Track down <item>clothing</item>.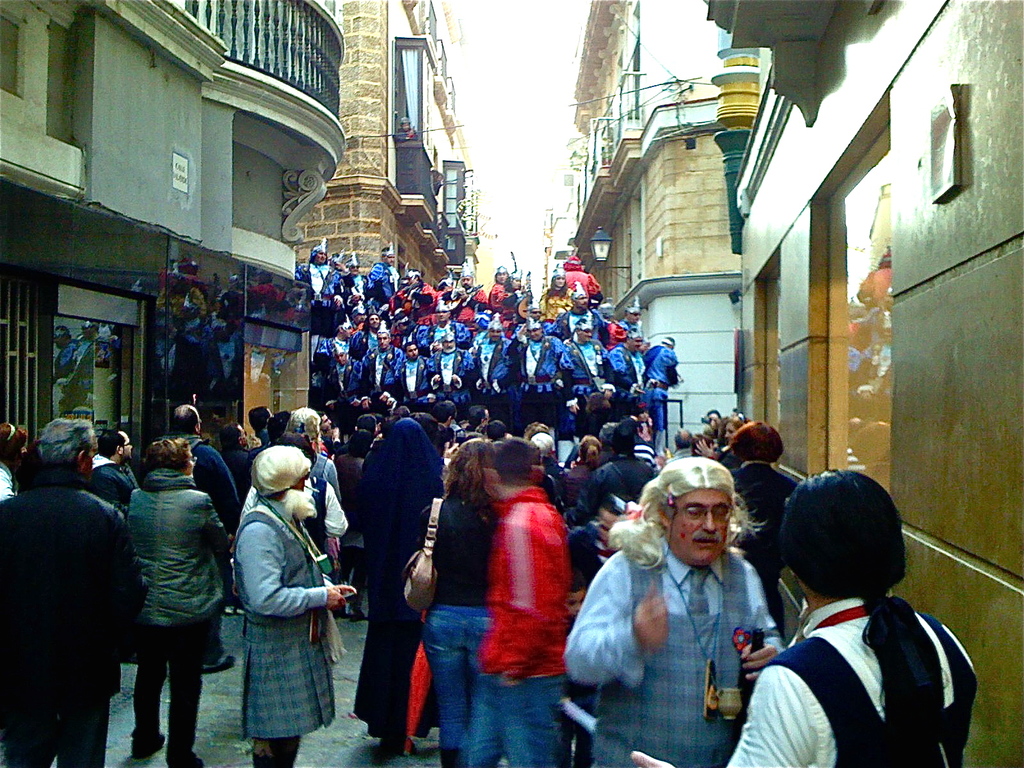
Tracked to (723,595,980,767).
